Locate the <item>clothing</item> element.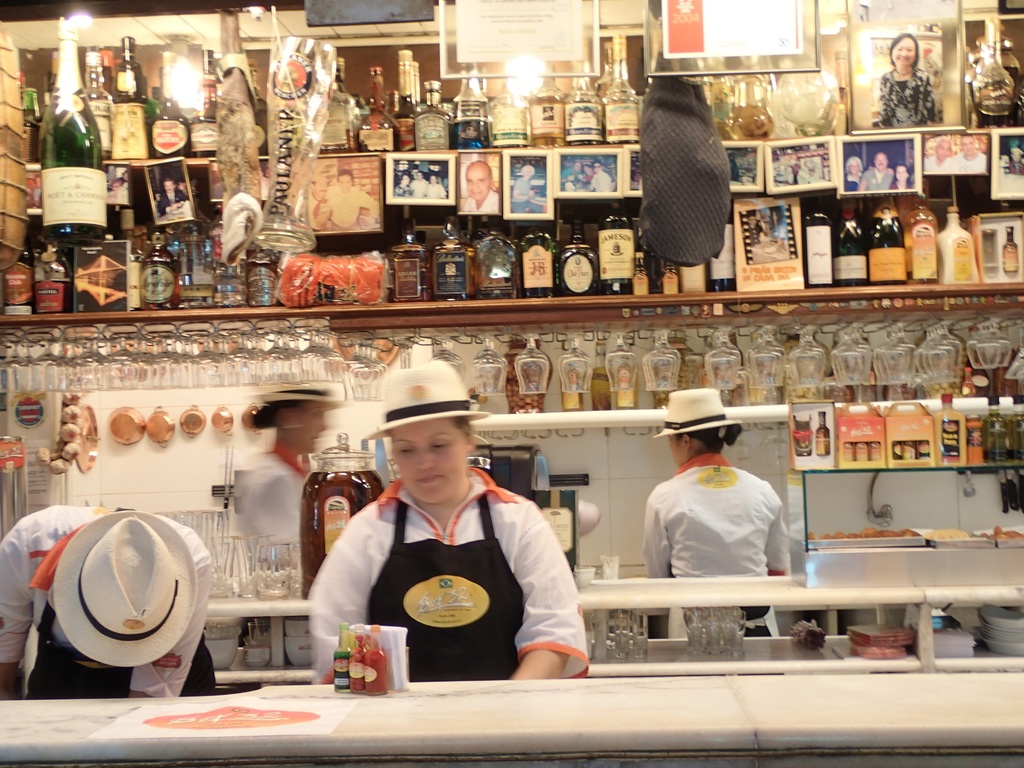
Element bbox: region(875, 67, 937, 134).
